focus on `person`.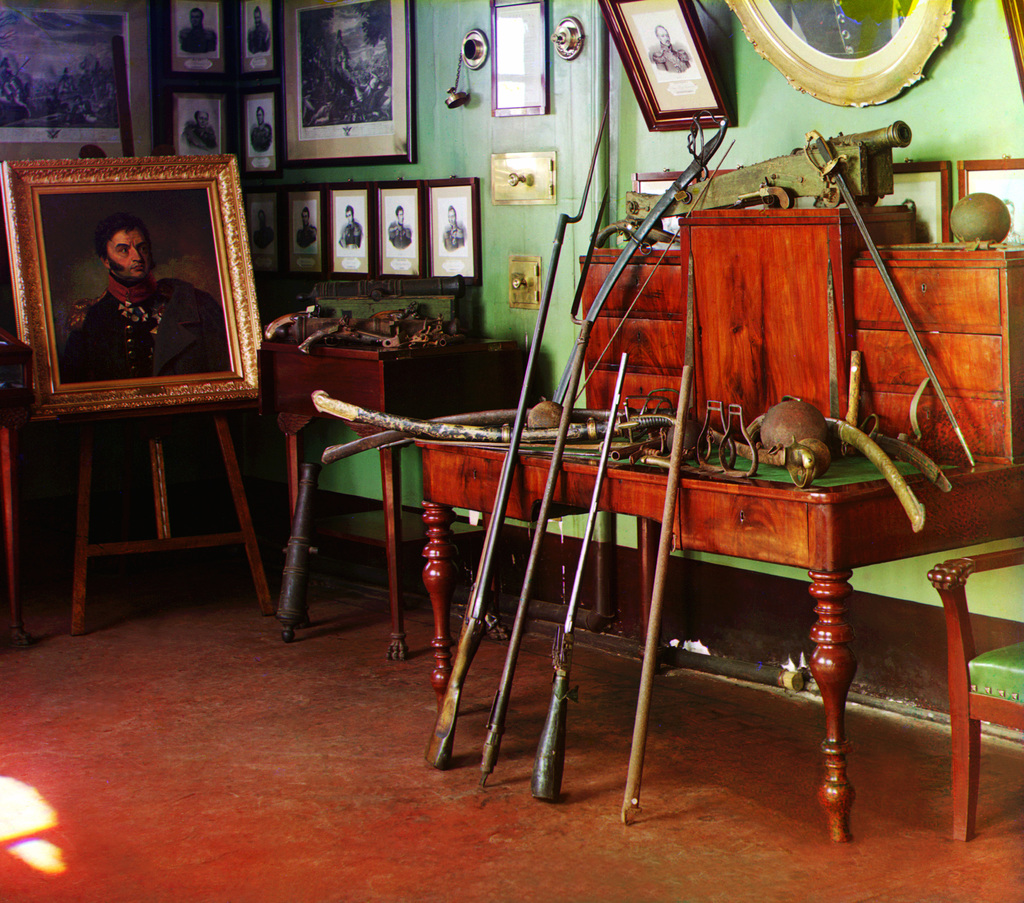
Focused at (295, 205, 322, 250).
